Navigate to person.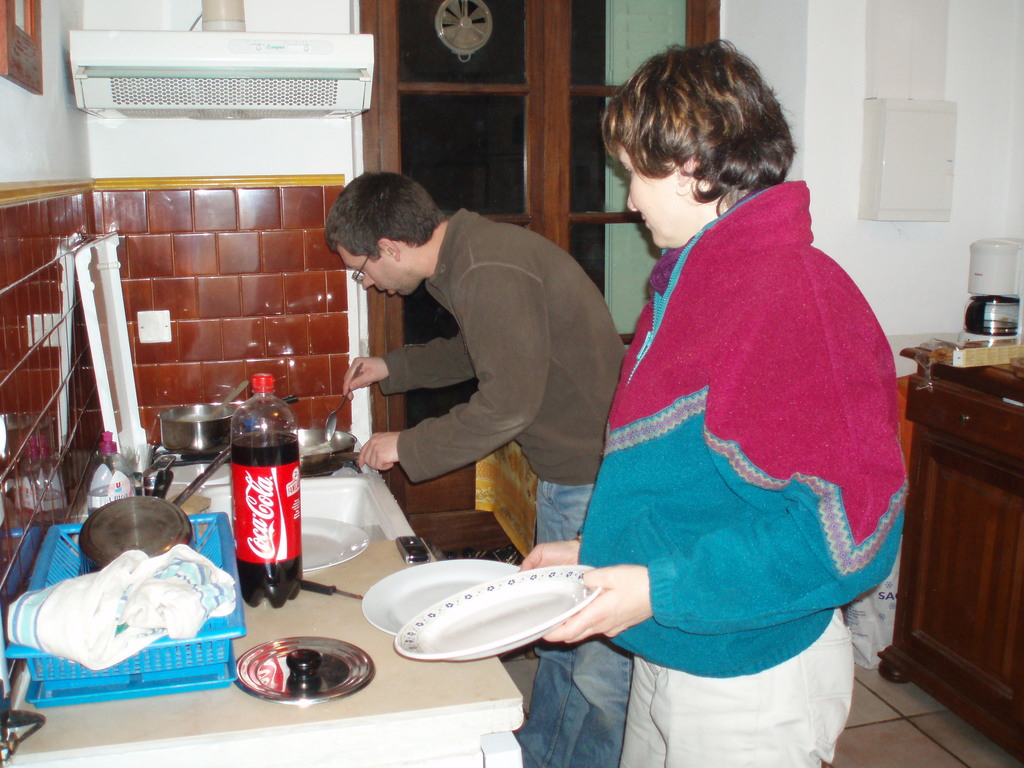
Navigation target: (left=516, top=39, right=909, bottom=767).
